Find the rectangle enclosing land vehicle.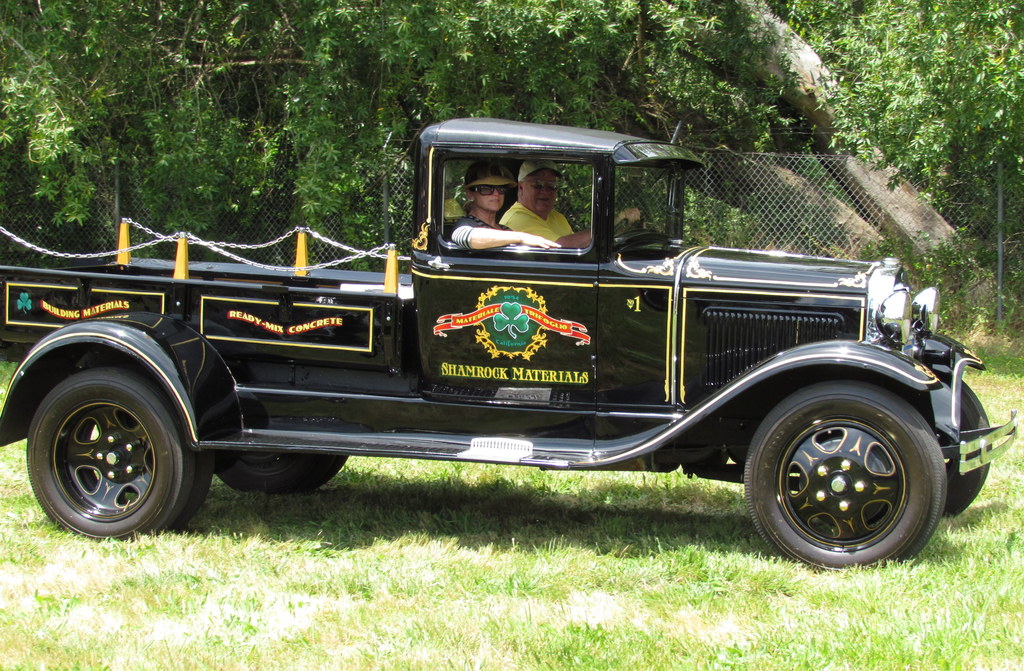
region(0, 109, 996, 551).
